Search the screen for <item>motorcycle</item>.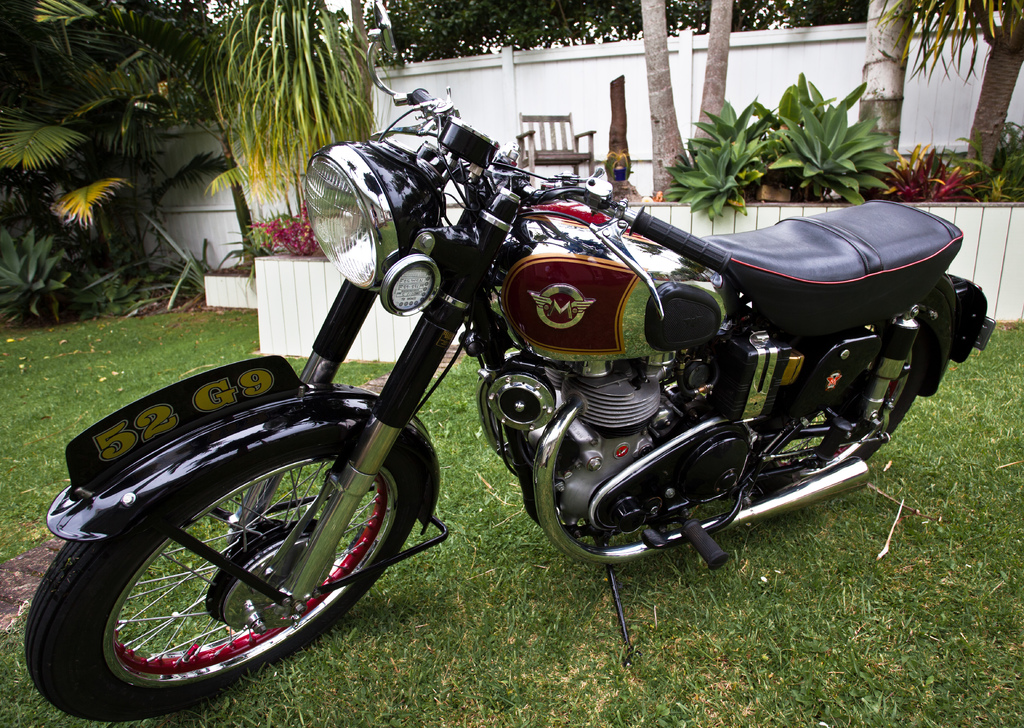
Found at {"x1": 37, "y1": 71, "x2": 995, "y2": 711}.
